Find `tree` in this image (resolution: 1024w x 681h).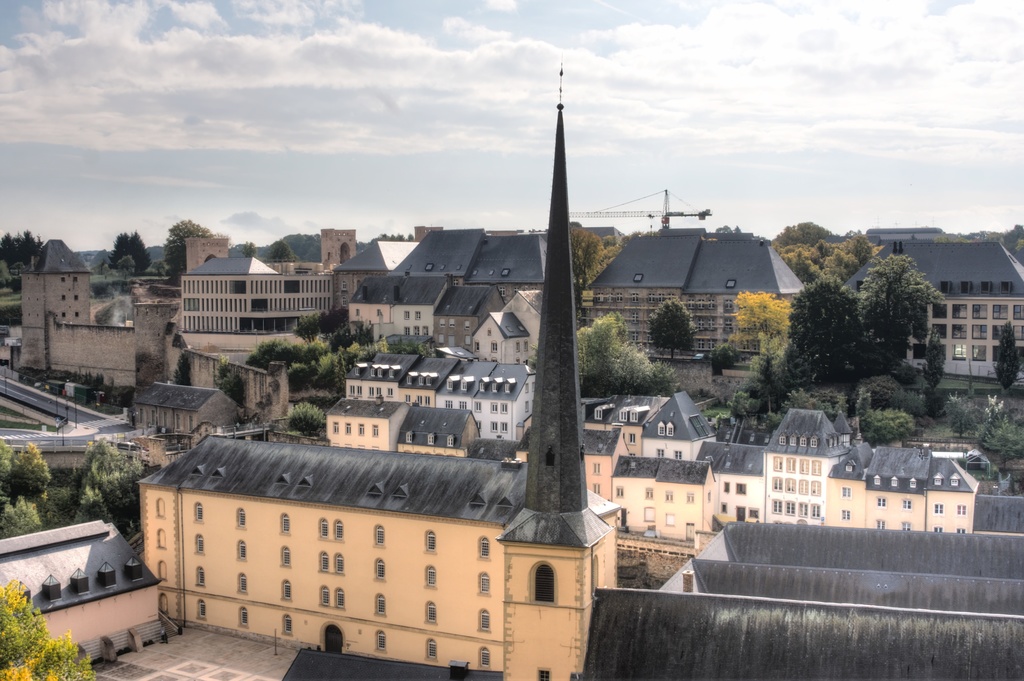
bbox=(765, 388, 842, 440).
